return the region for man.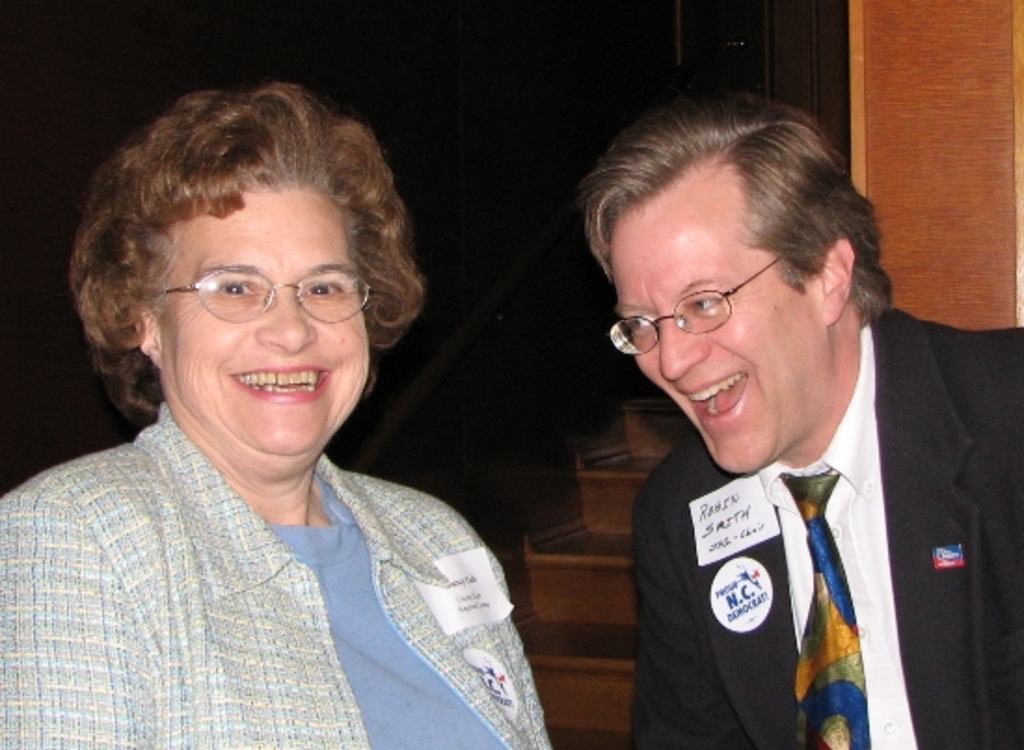
531 104 996 746.
